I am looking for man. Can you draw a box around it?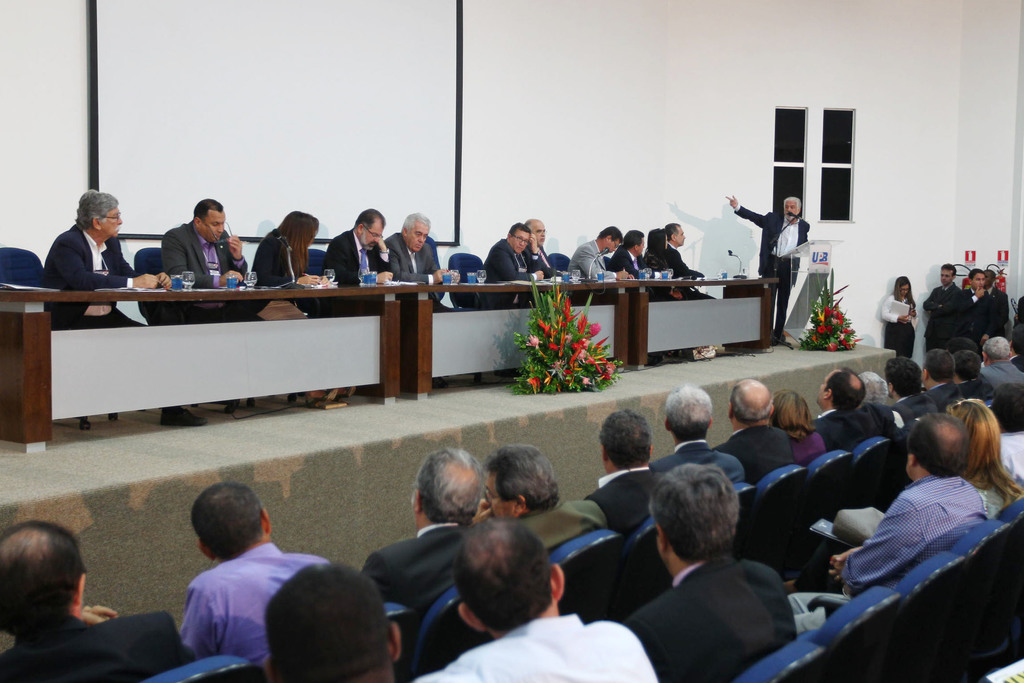
Sure, the bounding box is (left=472, top=229, right=543, bottom=307).
